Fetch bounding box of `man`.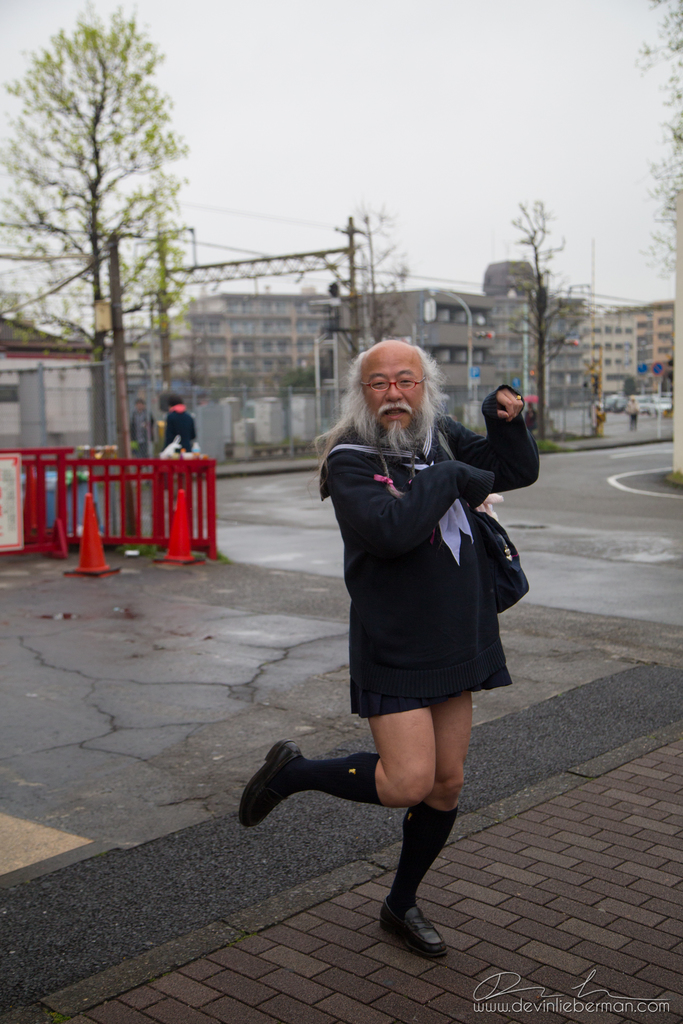
Bbox: 288,332,532,881.
